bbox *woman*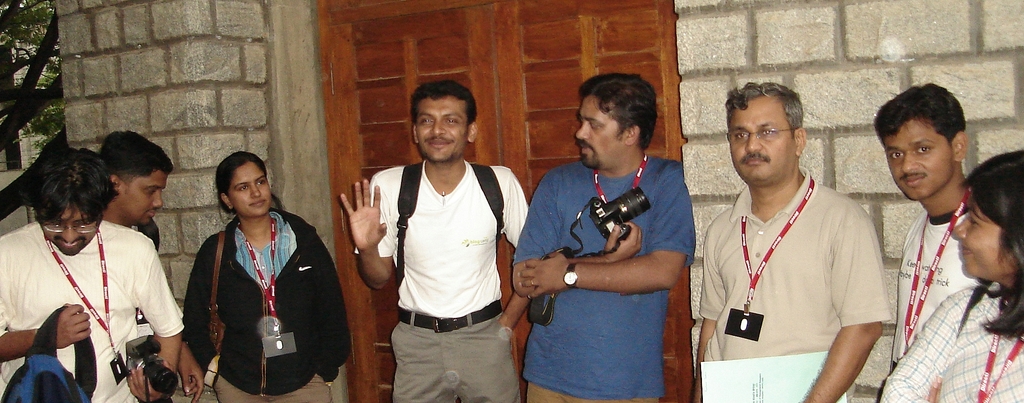
(left=185, top=155, right=371, bottom=402)
